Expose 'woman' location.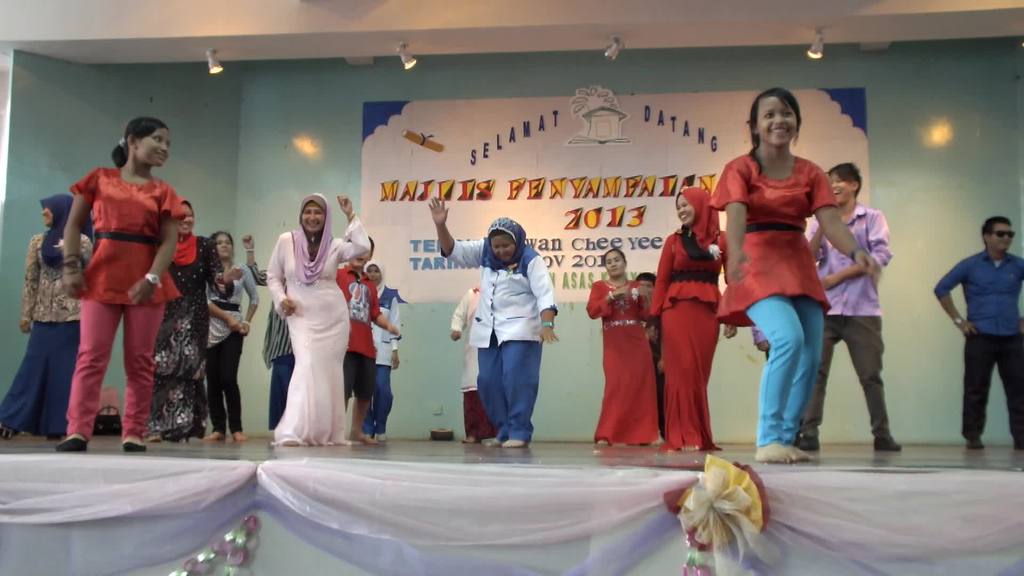
Exposed at detection(359, 259, 402, 436).
